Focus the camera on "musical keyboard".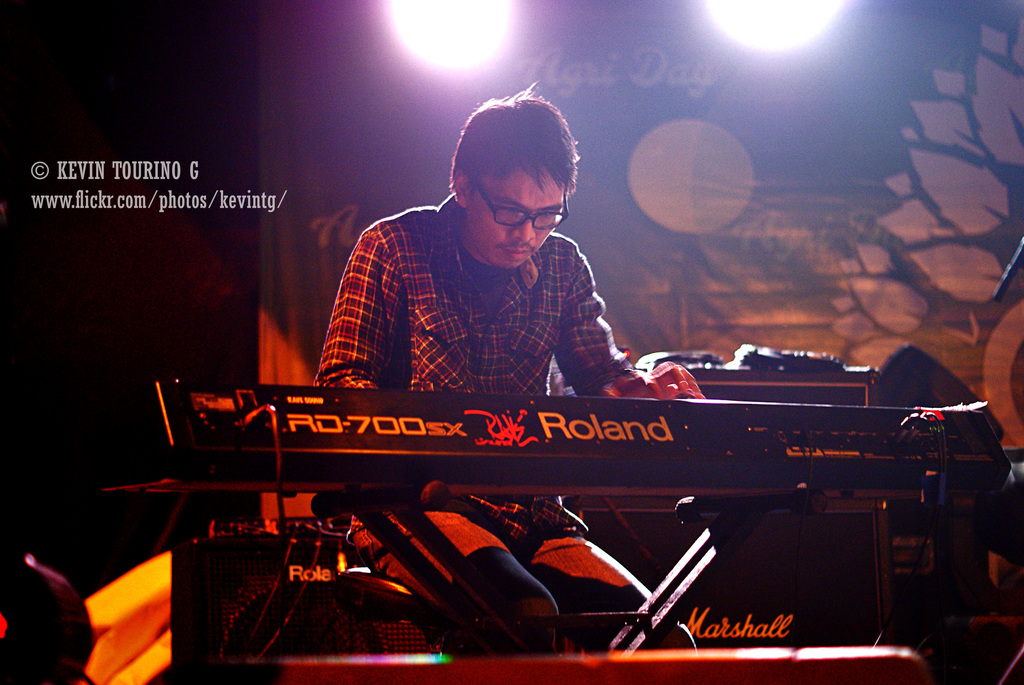
Focus region: Rect(149, 377, 1004, 483).
